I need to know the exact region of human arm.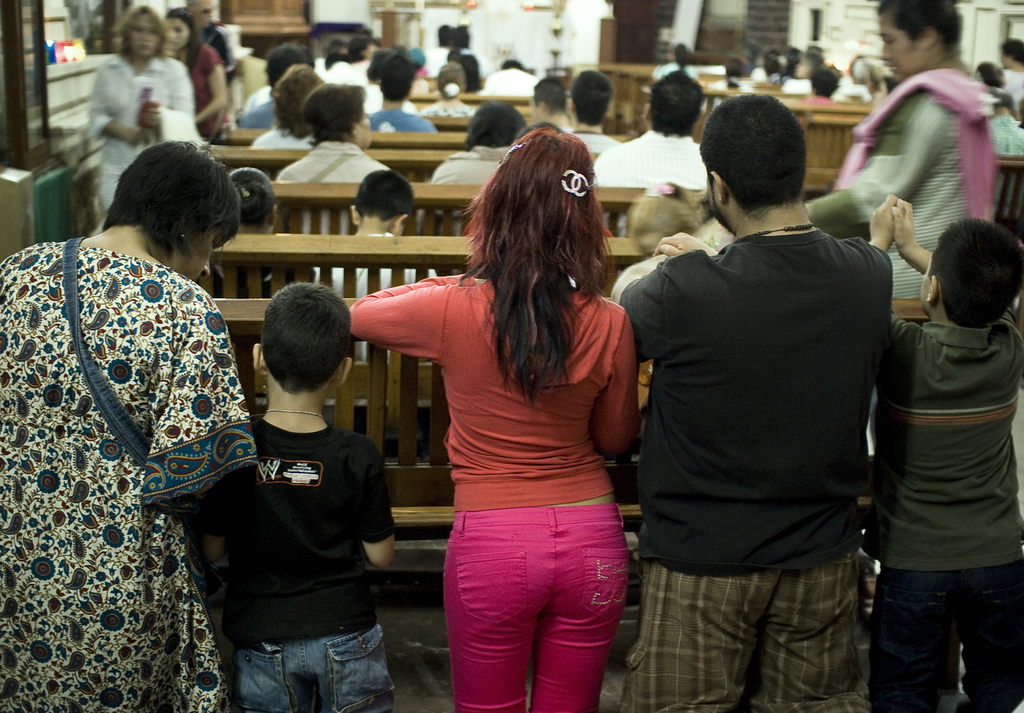
Region: box=[91, 64, 140, 152].
